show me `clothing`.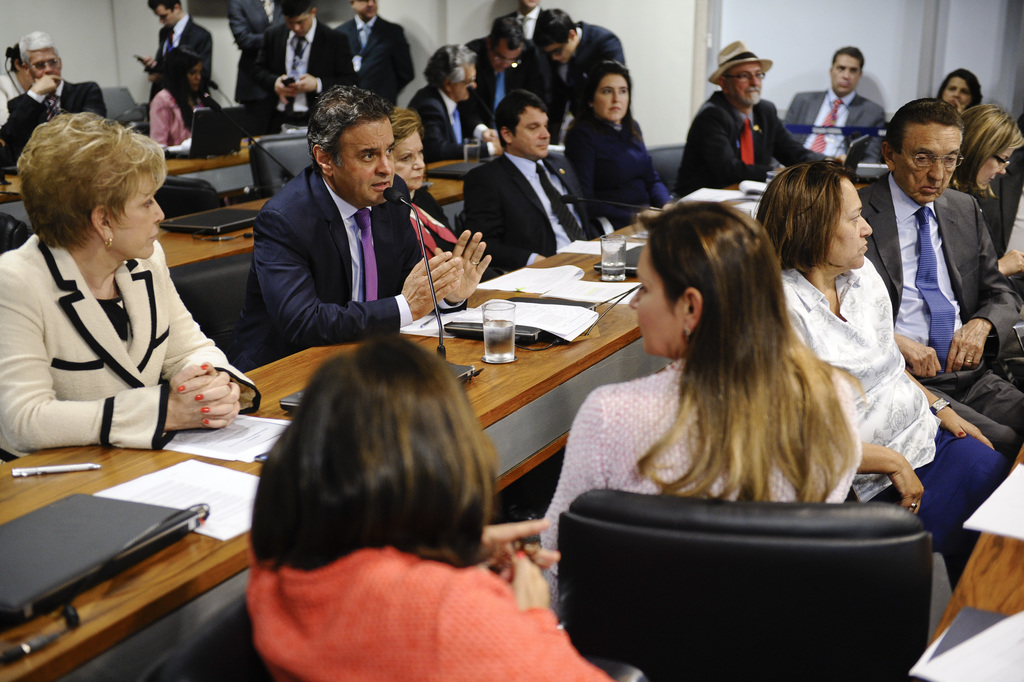
`clothing` is here: bbox=[526, 29, 625, 118].
